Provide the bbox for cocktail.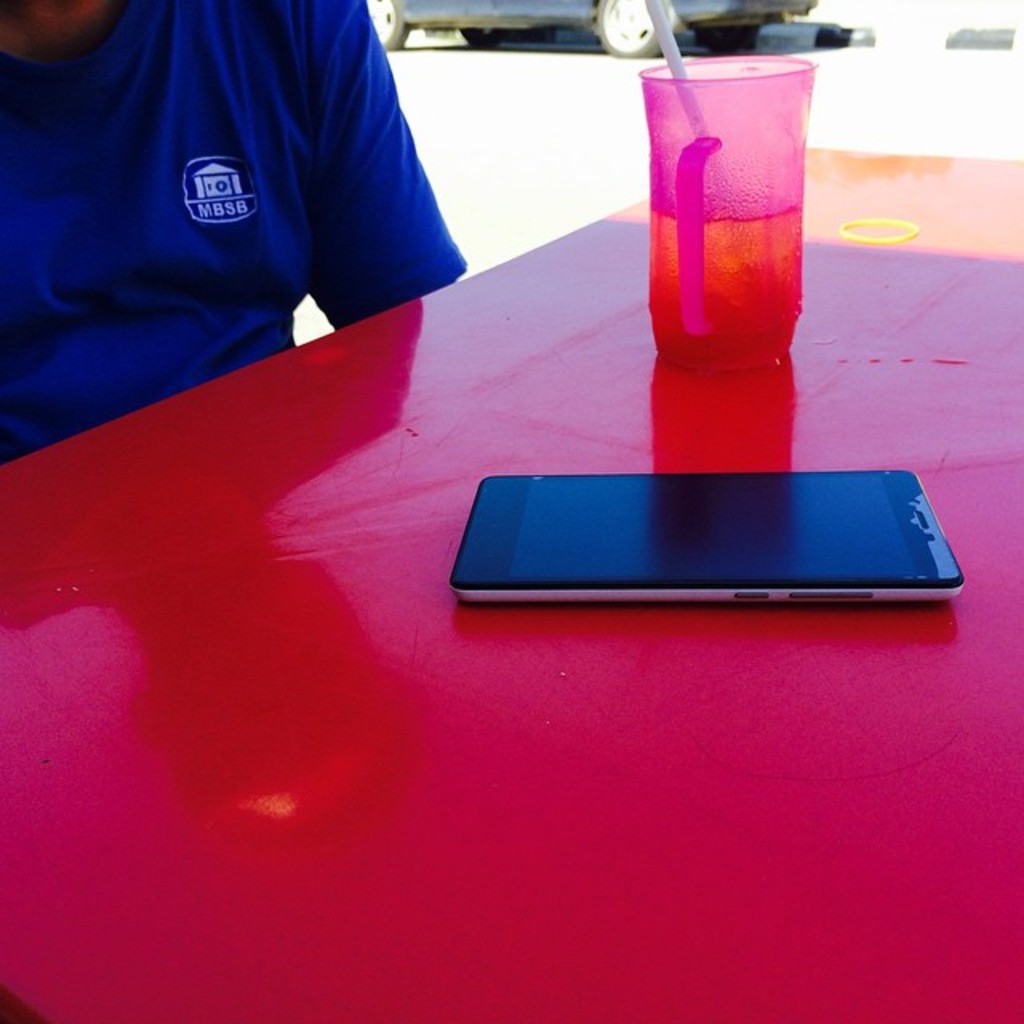
box=[632, 0, 818, 374].
